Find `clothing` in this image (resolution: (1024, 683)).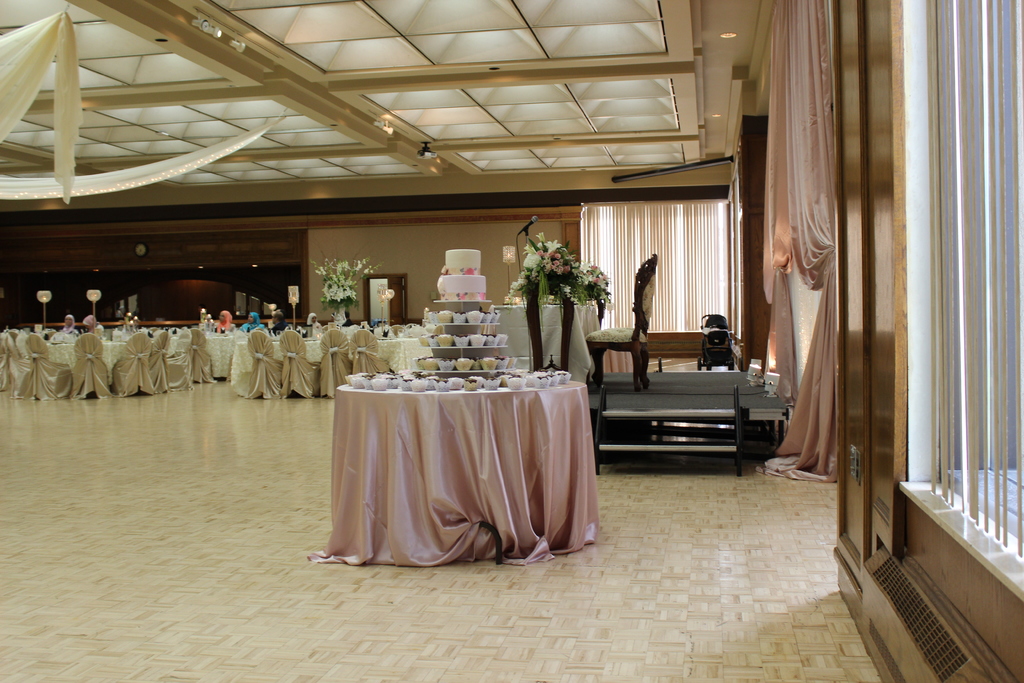
(x1=65, y1=314, x2=72, y2=338).
